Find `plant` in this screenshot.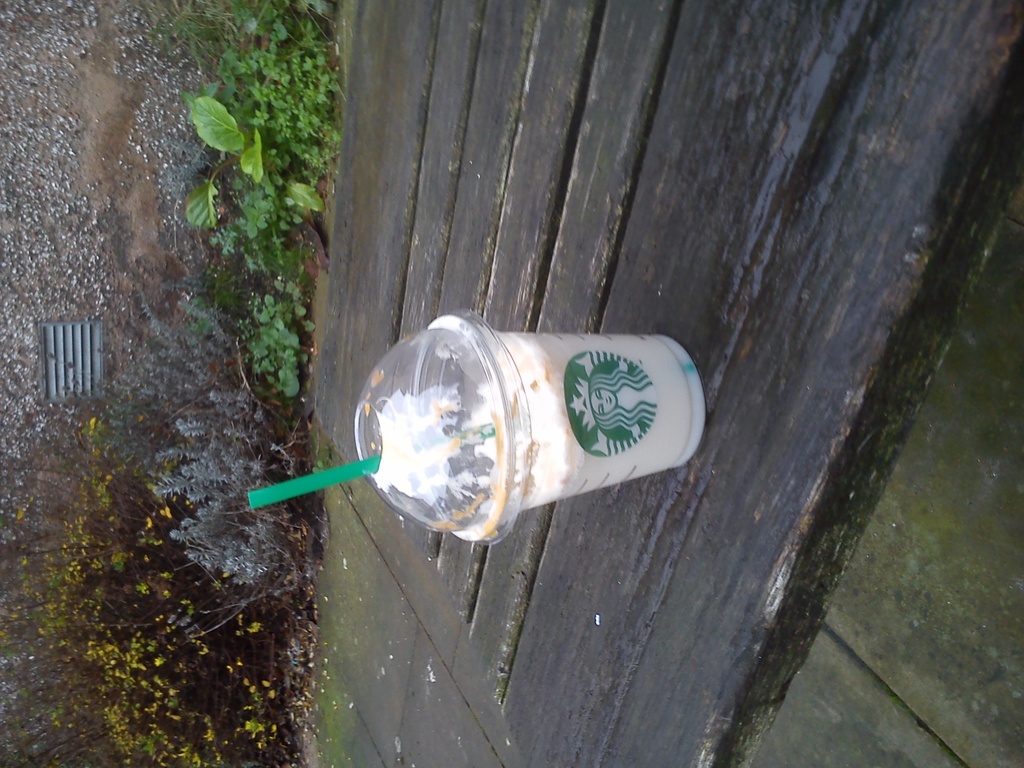
The bounding box for `plant` is select_region(166, 0, 339, 103).
